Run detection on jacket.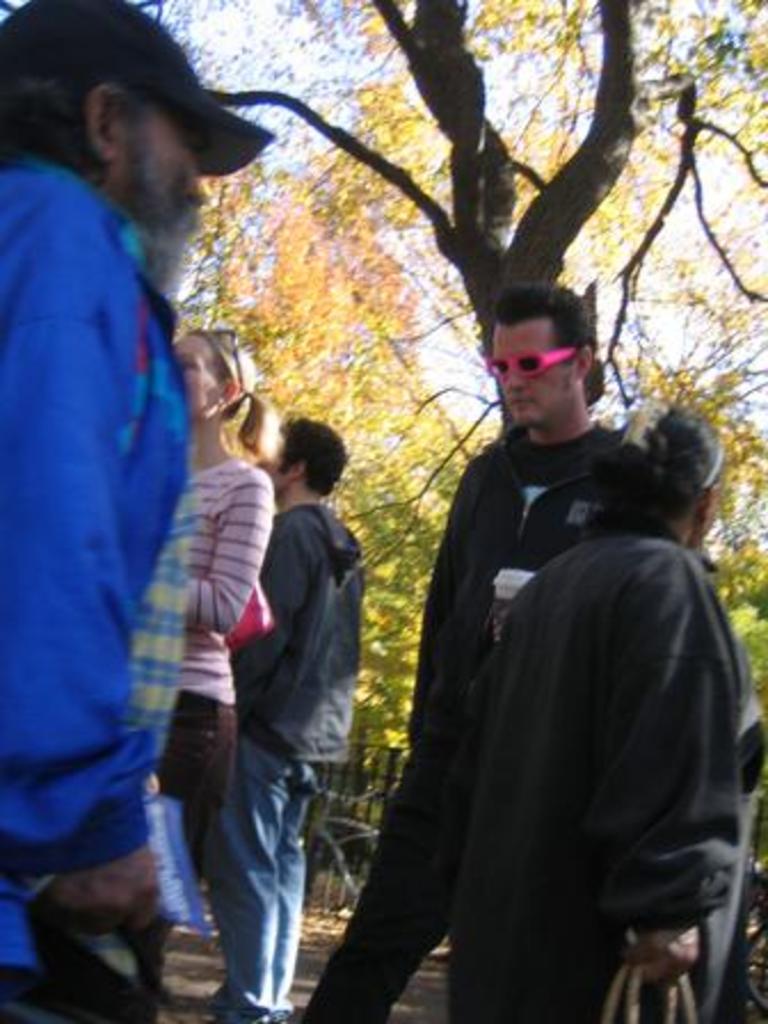
Result: box=[0, 155, 183, 969].
